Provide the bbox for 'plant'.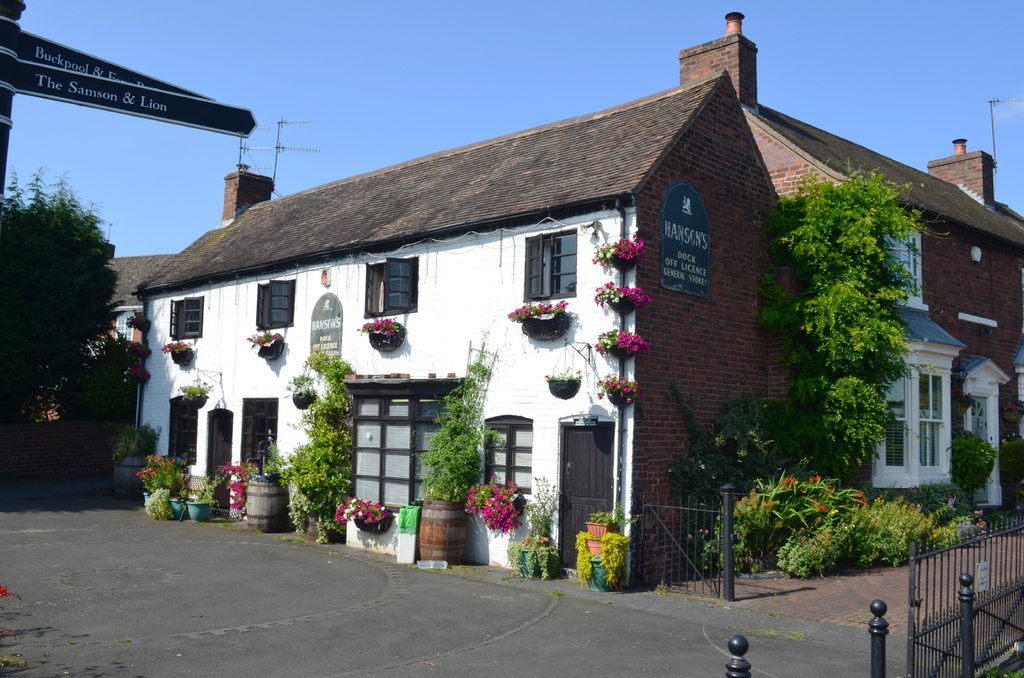
bbox=(125, 336, 153, 359).
